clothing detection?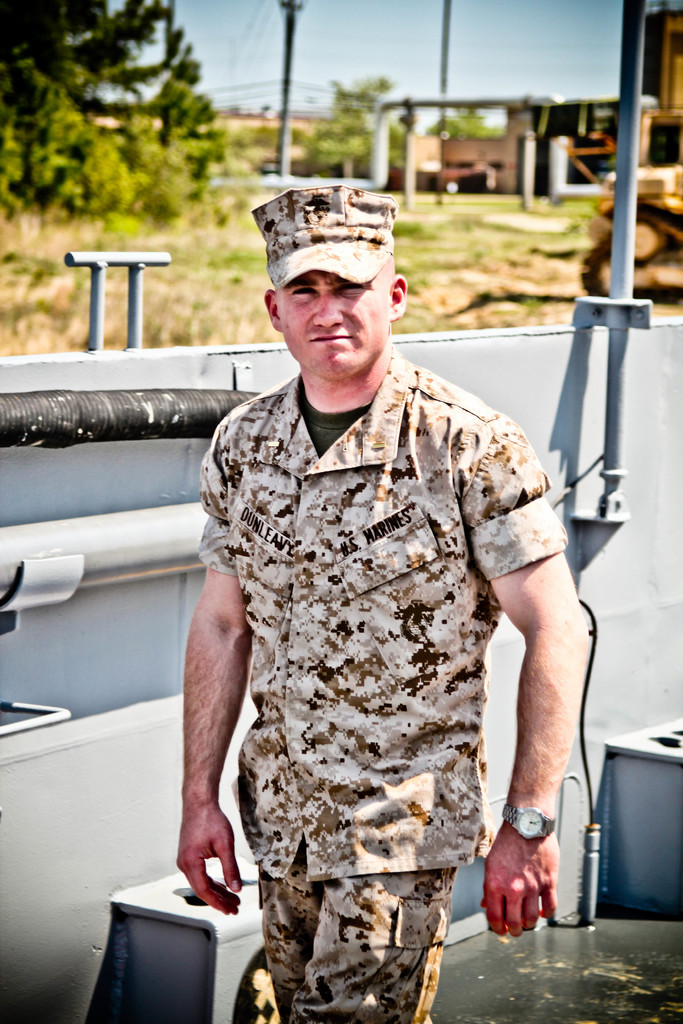
164 362 529 1018
